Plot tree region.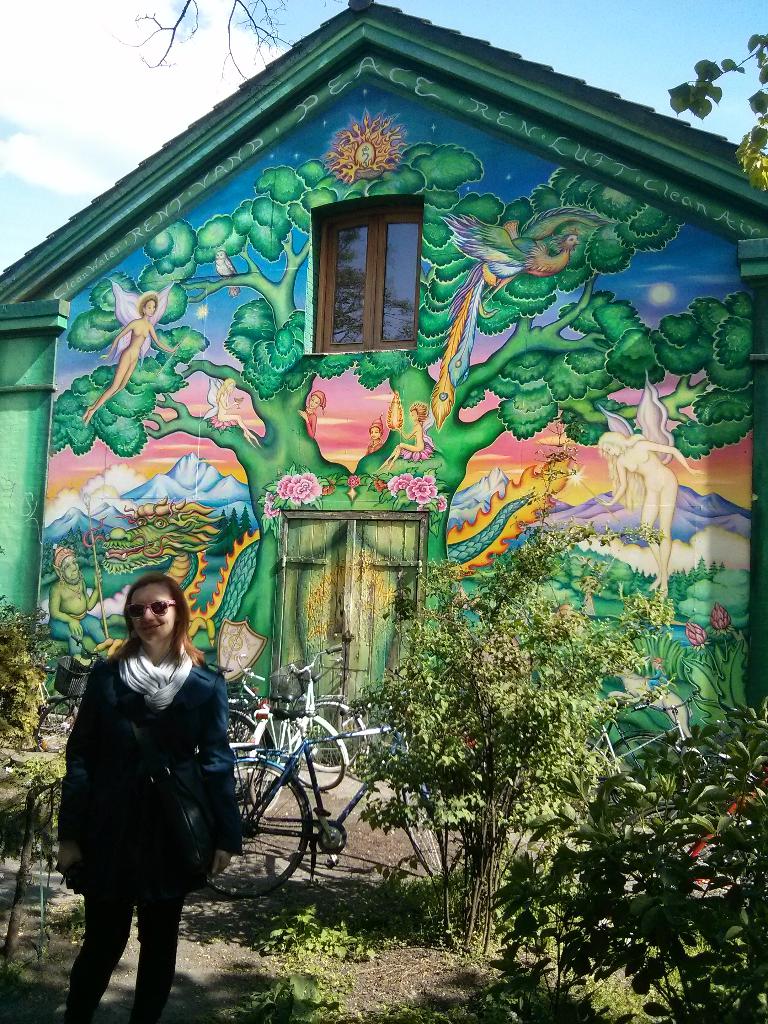
Plotted at x1=0 y1=593 x2=56 y2=771.
